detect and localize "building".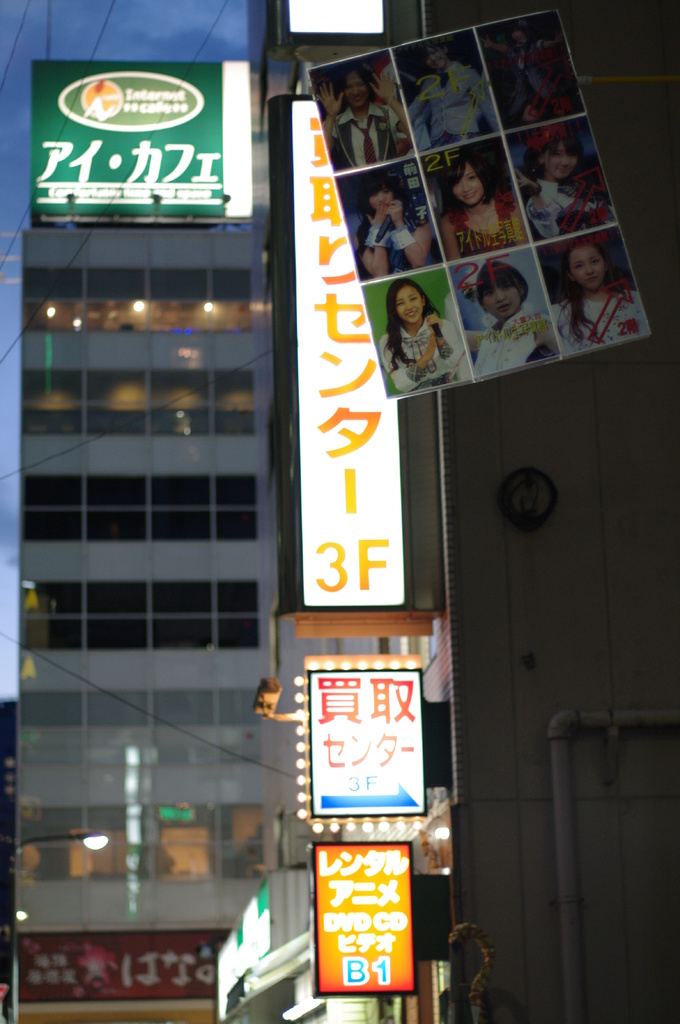
Localized at (x1=5, y1=57, x2=278, y2=1023).
